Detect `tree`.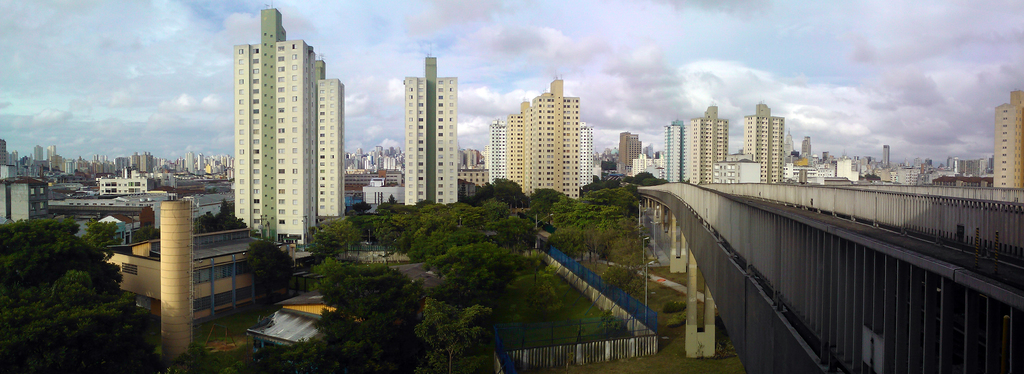
Detected at box=[0, 207, 150, 373].
